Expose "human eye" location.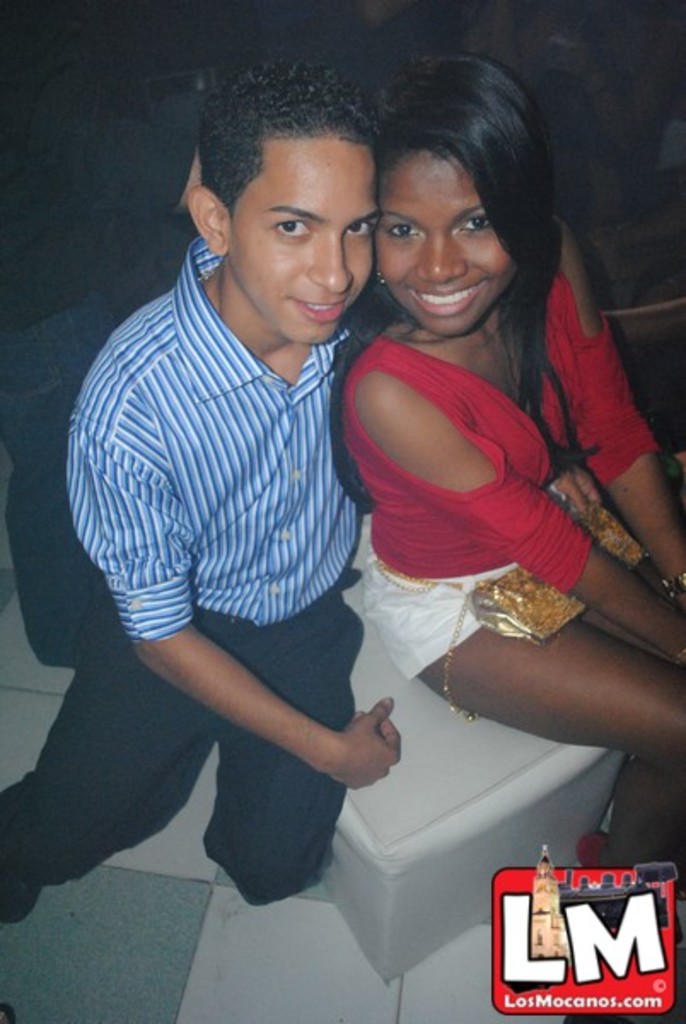
Exposed at [273,208,321,247].
